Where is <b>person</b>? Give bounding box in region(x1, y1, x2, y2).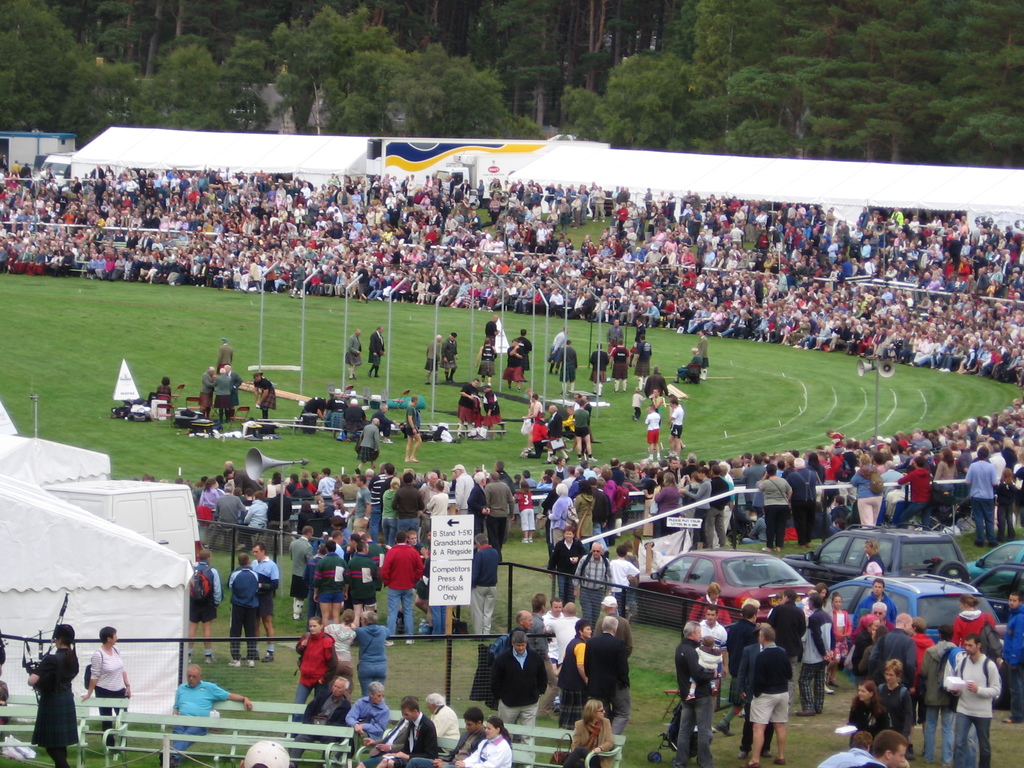
region(343, 400, 367, 438).
